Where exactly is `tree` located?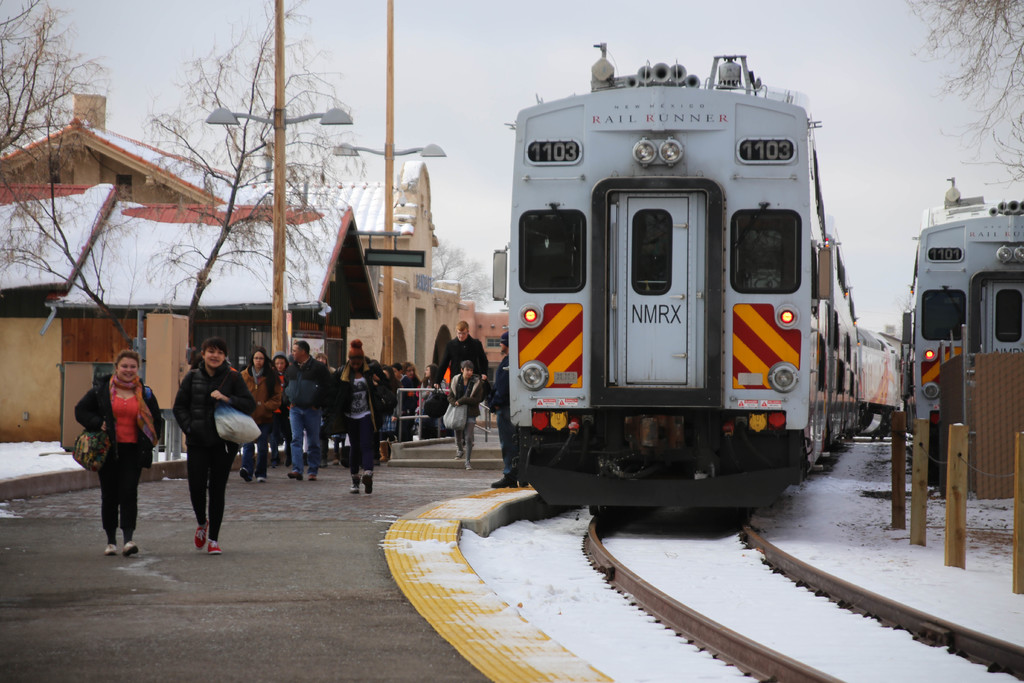
Its bounding box is detection(113, 22, 364, 384).
